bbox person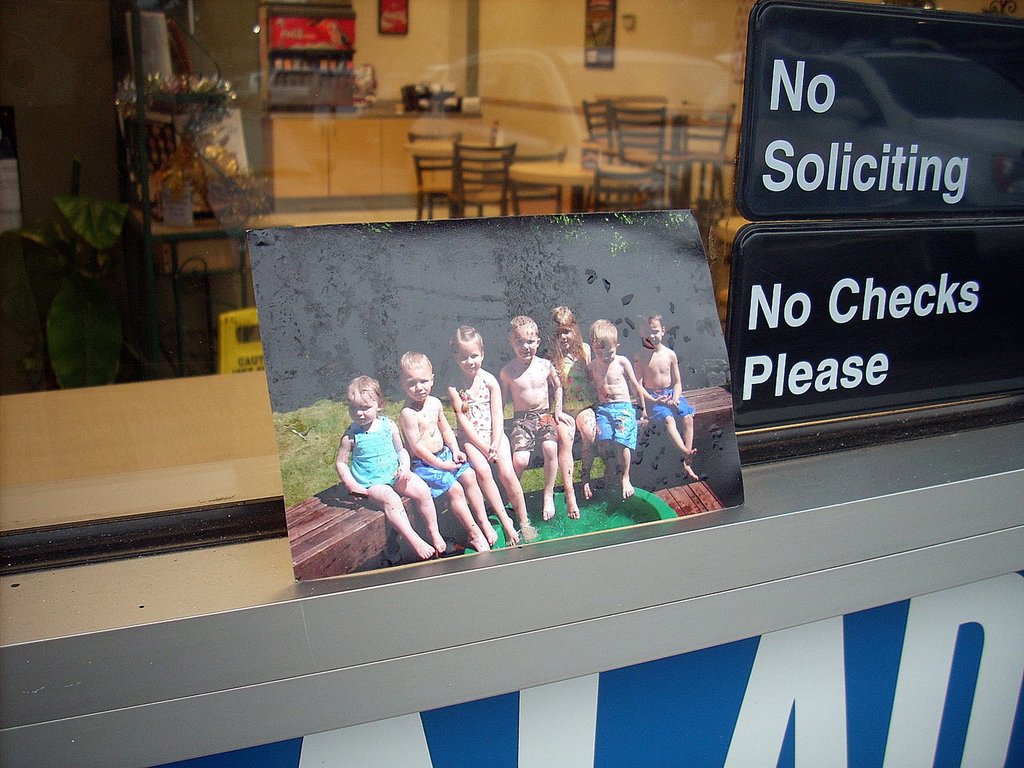
444/323/536/550
